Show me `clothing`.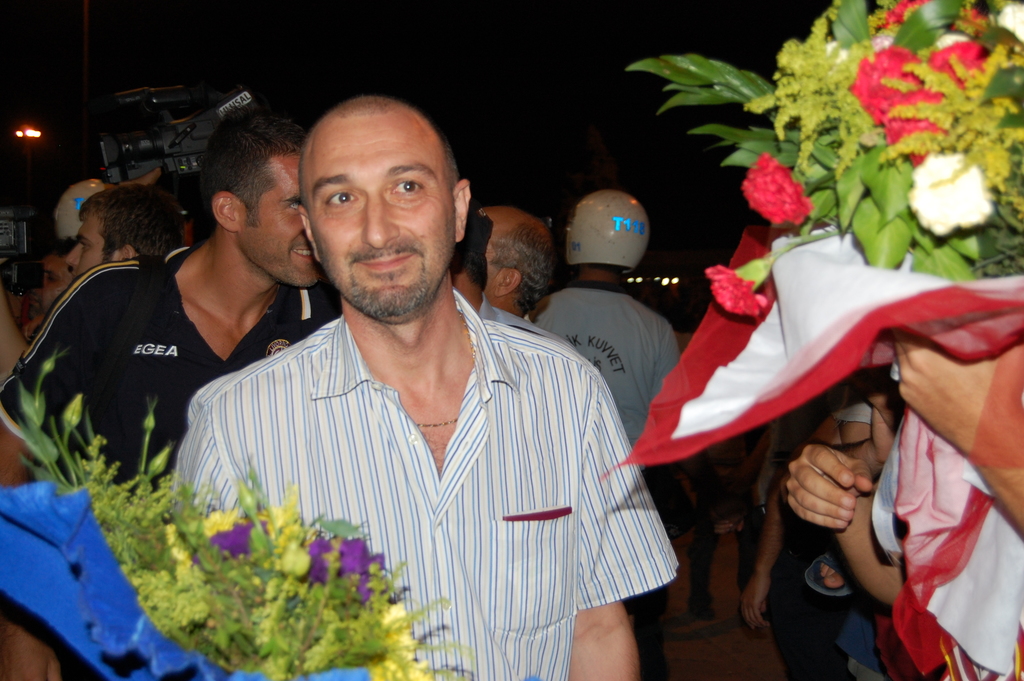
`clothing` is here: box=[753, 511, 874, 680].
